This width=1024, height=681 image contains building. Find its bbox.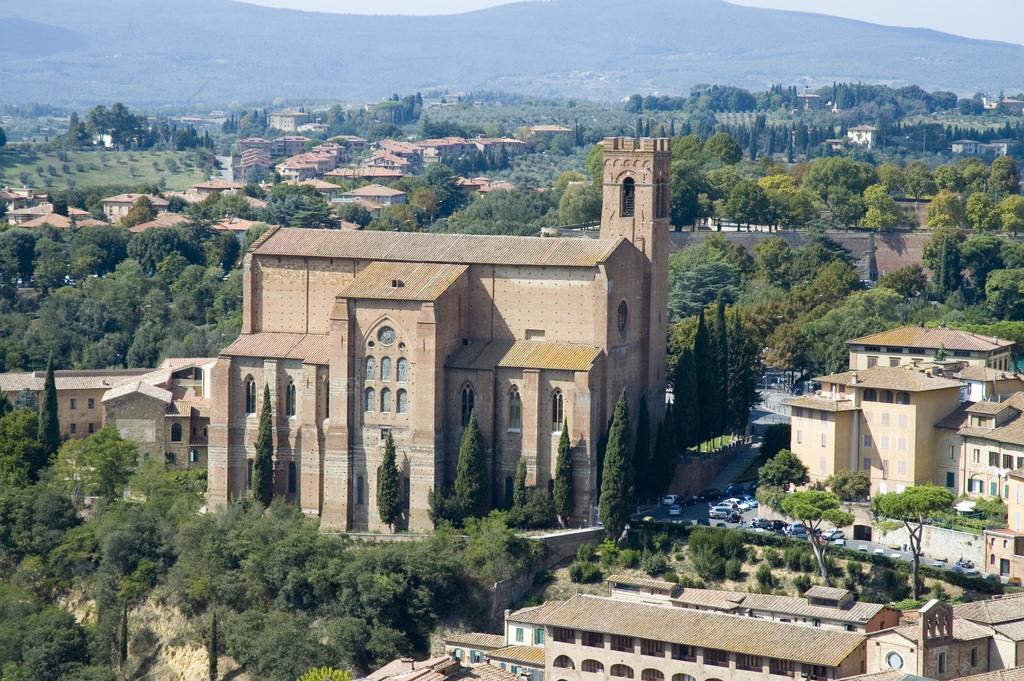
bbox=[0, 357, 221, 481].
